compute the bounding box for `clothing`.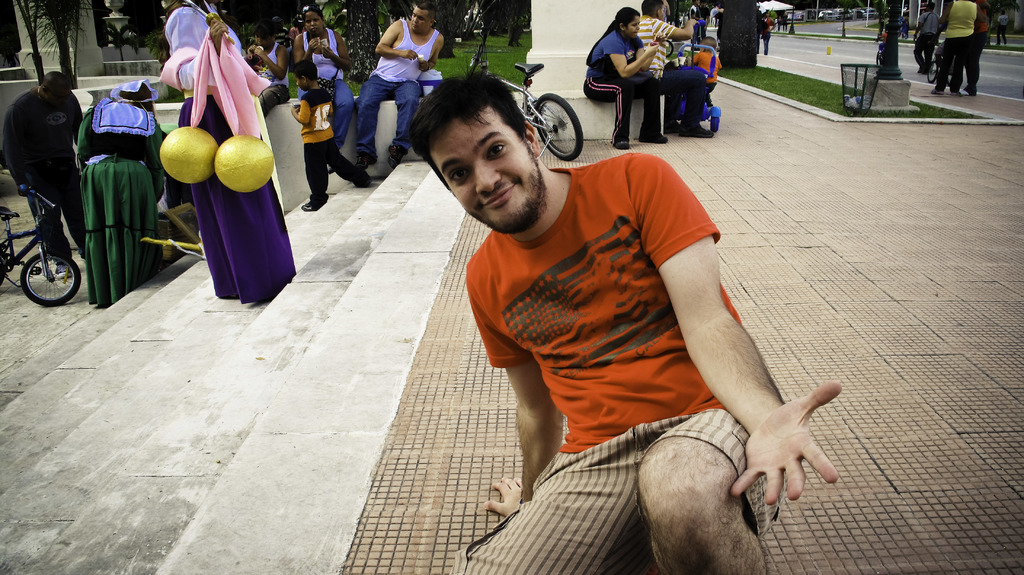
251,47,285,119.
